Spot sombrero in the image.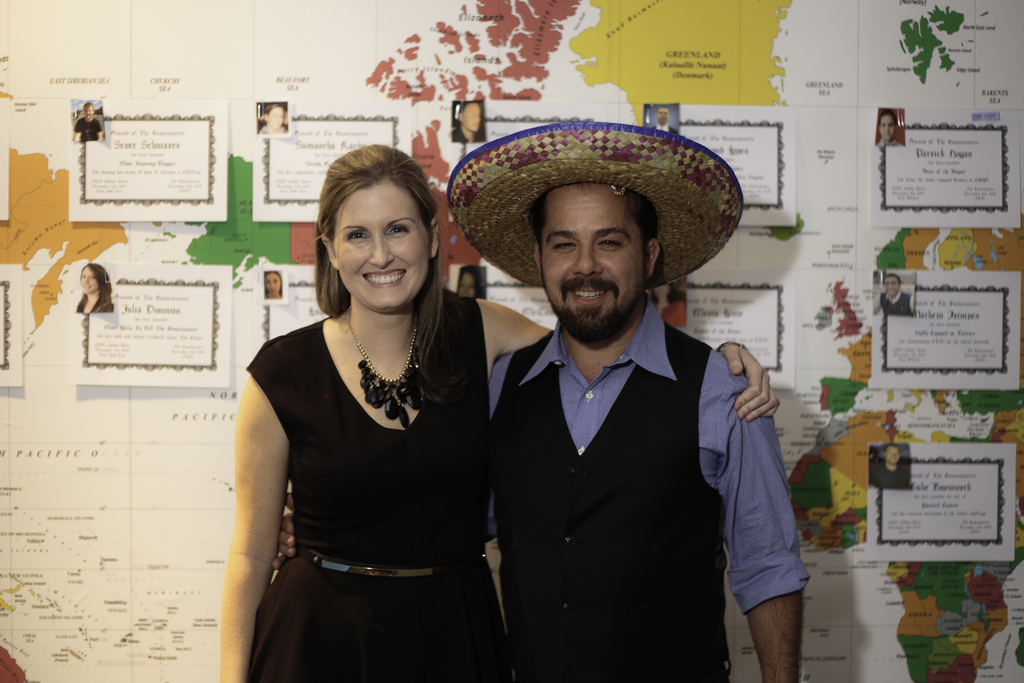
sombrero found at left=447, top=116, right=744, bottom=290.
